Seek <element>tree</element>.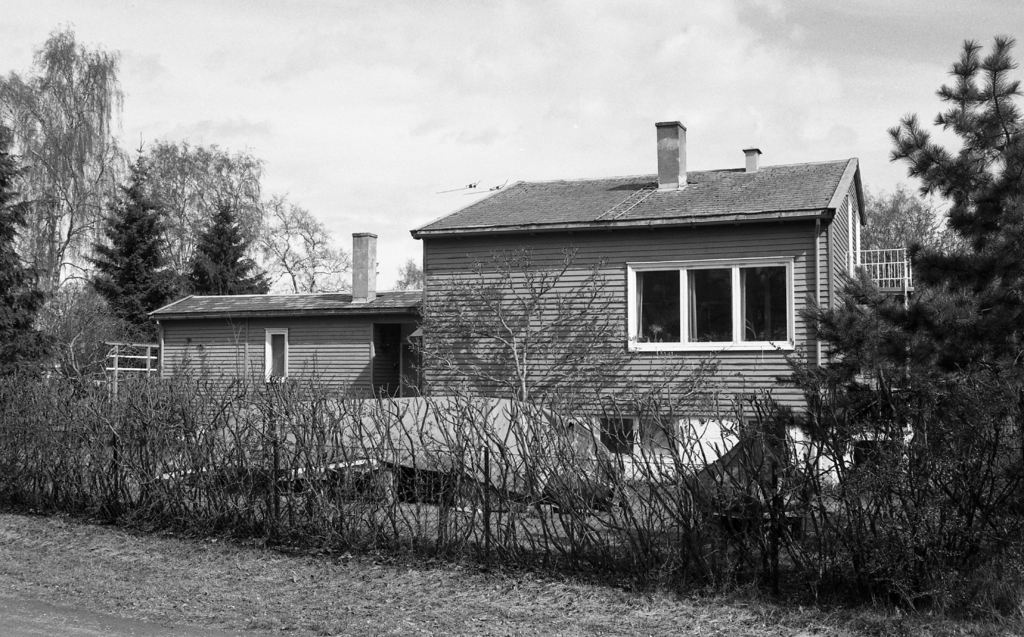
select_region(184, 192, 268, 294).
